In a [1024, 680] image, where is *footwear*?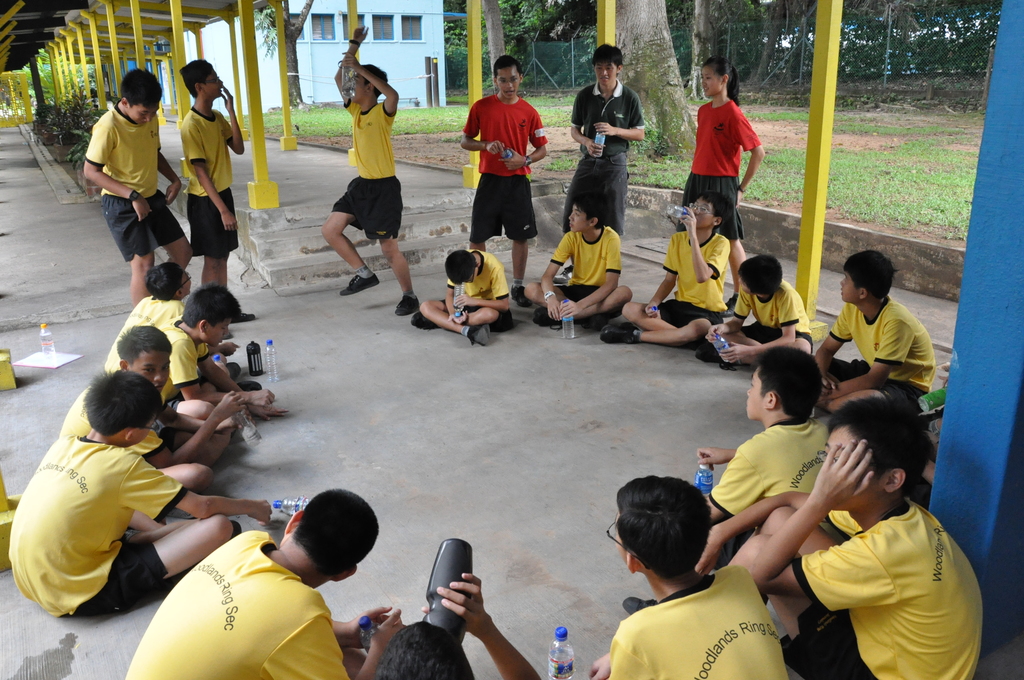
588/312/605/330.
